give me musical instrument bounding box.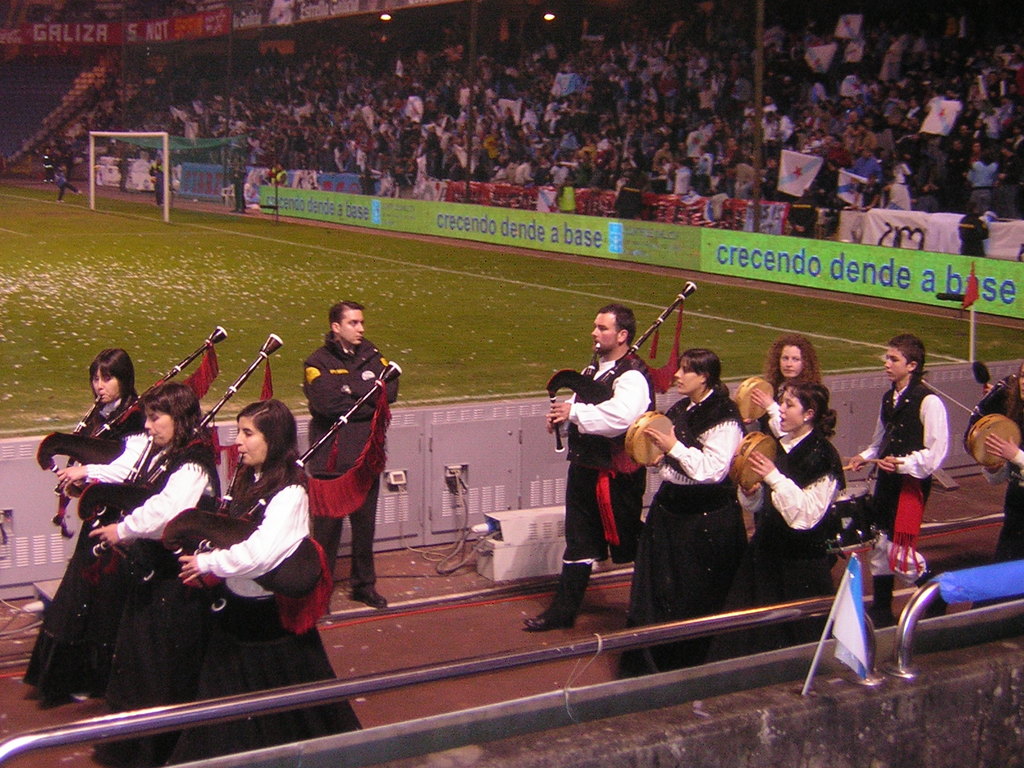
BBox(156, 360, 401, 639).
